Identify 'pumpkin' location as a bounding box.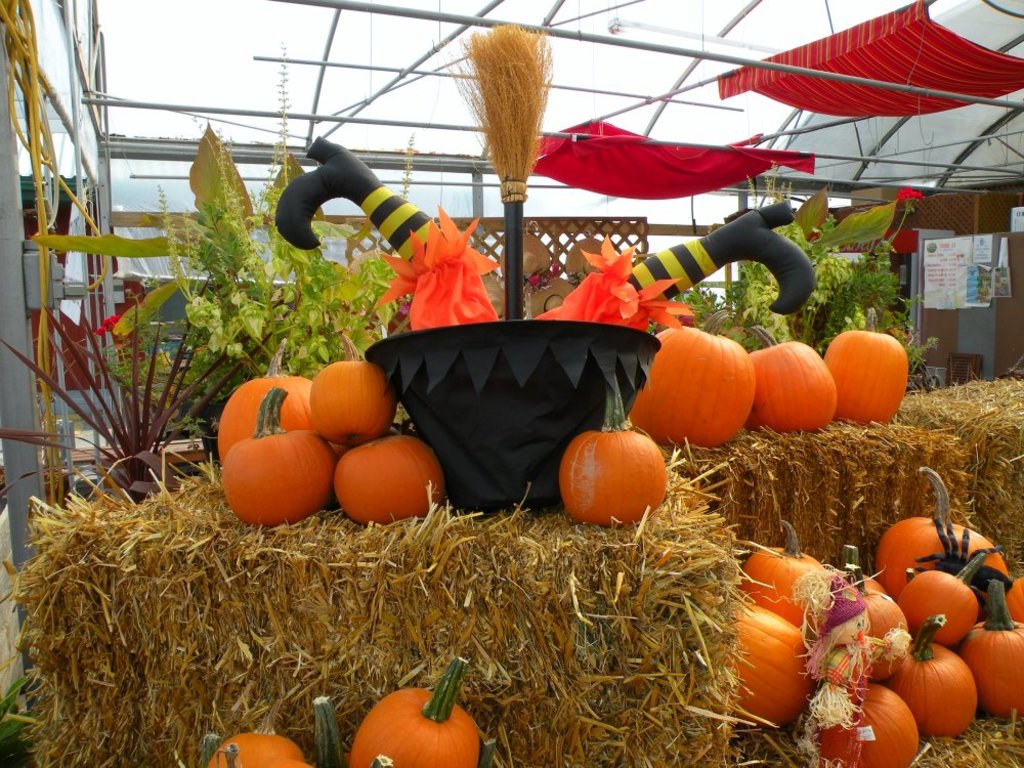
626 322 757 442.
